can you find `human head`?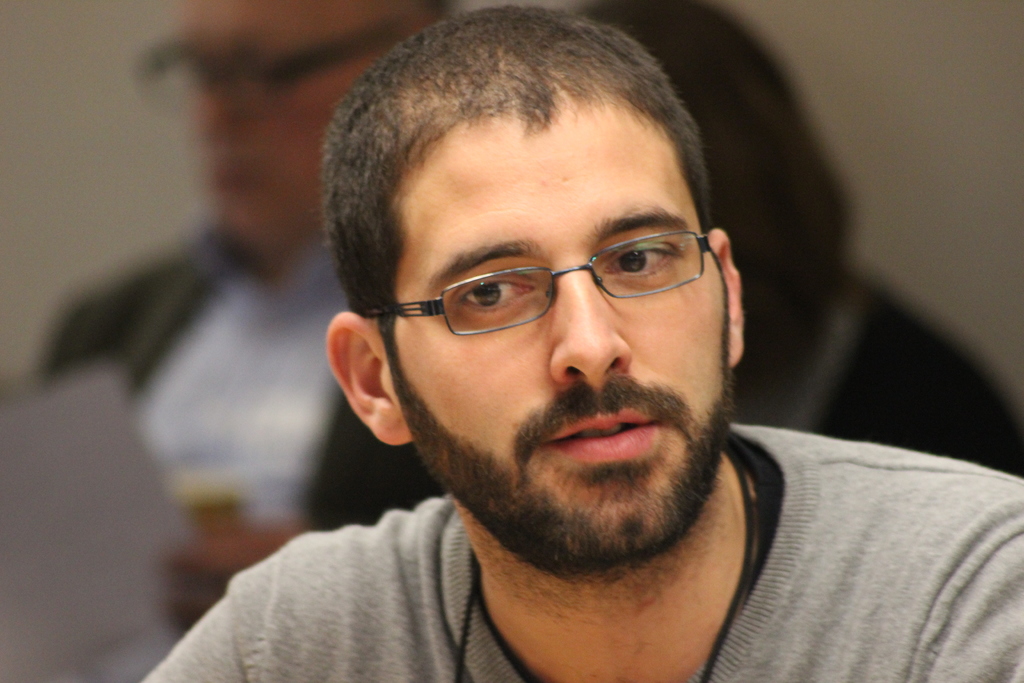
Yes, bounding box: bbox(341, 0, 863, 552).
